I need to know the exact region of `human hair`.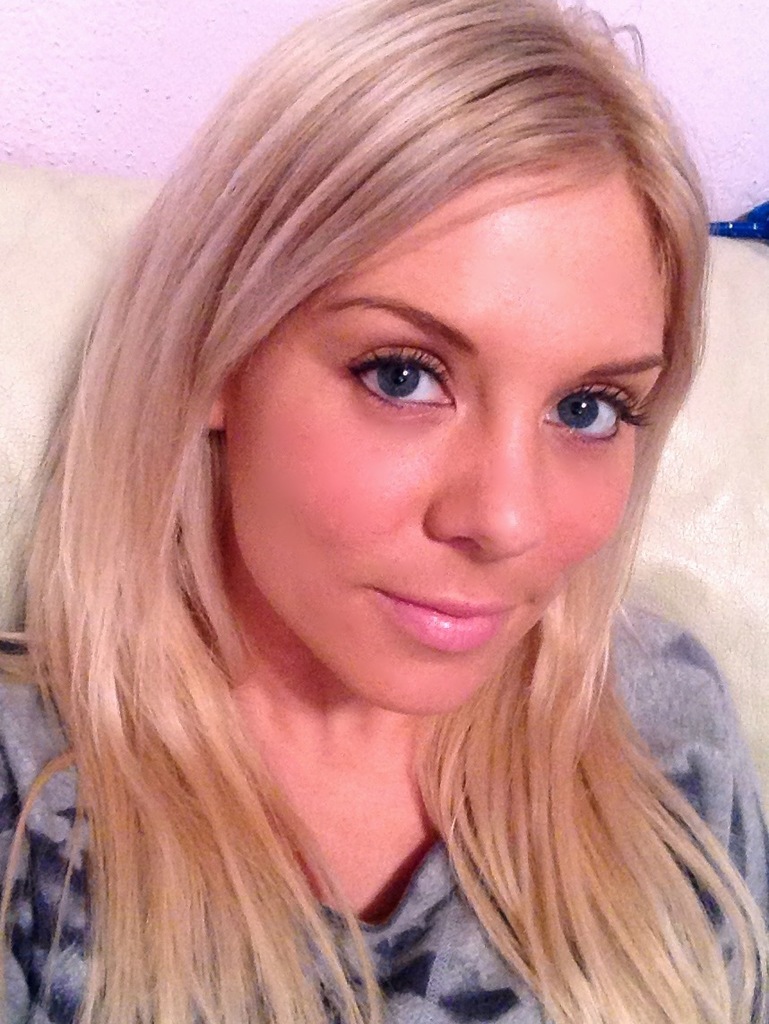
Region: bbox(4, 0, 768, 1023).
